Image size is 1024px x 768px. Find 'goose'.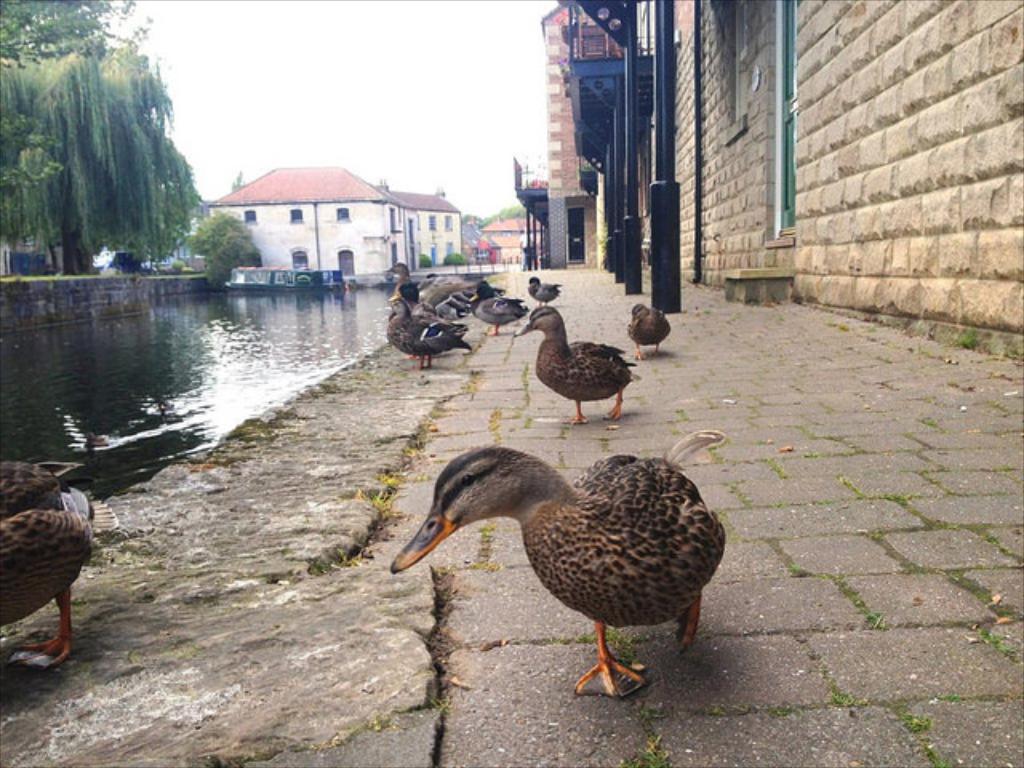
[627,302,669,362].
